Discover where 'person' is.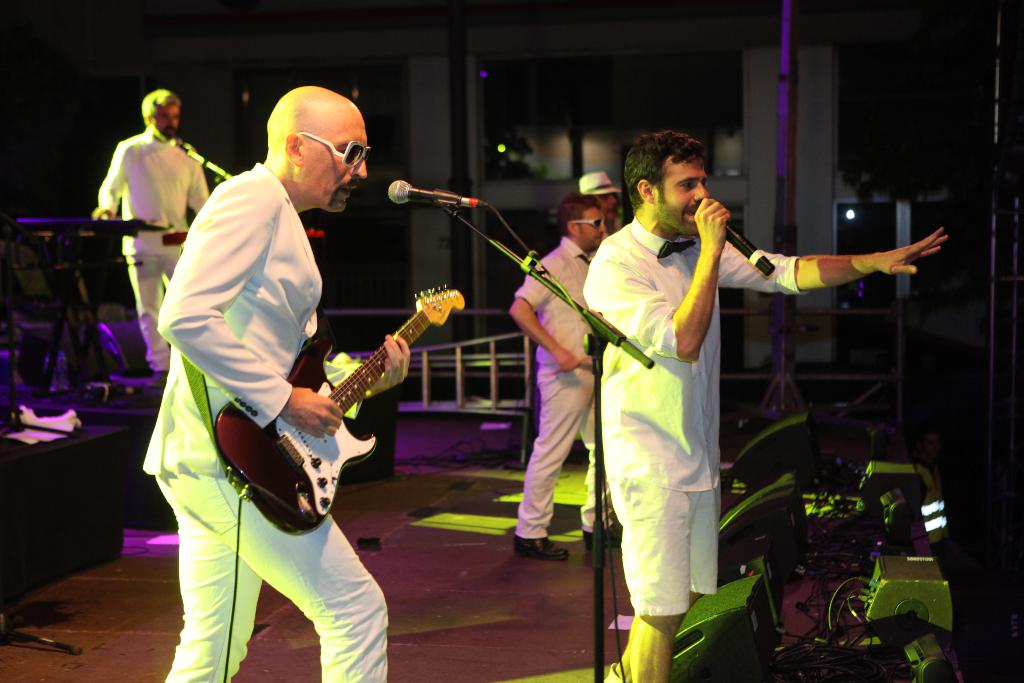
Discovered at left=88, top=86, right=211, bottom=388.
